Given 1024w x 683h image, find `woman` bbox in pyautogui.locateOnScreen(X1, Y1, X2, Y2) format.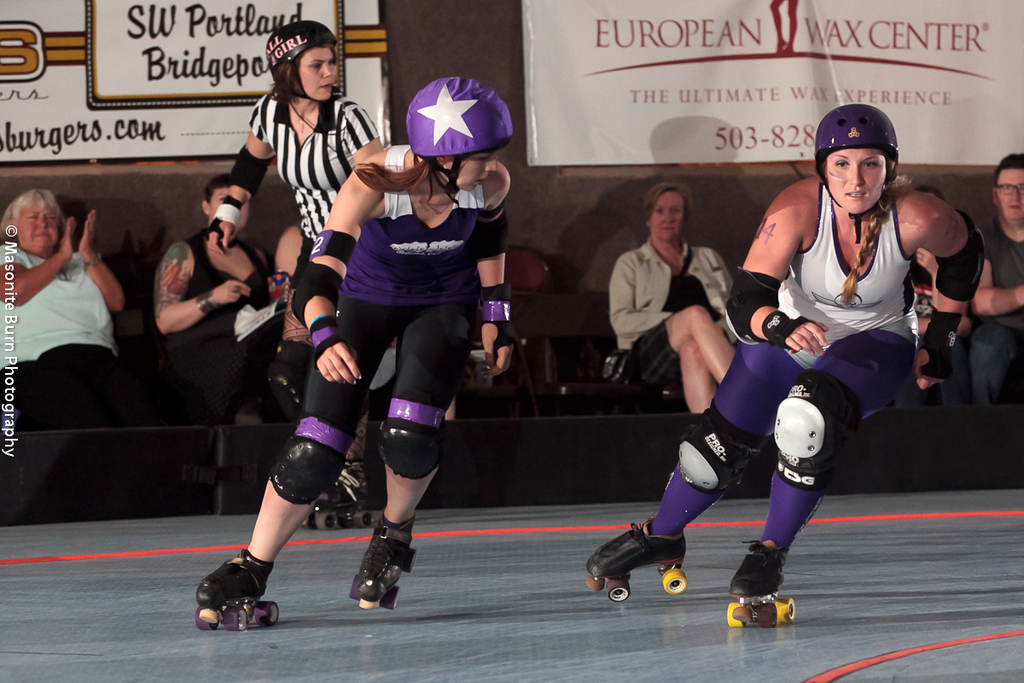
pyautogui.locateOnScreen(196, 74, 515, 609).
